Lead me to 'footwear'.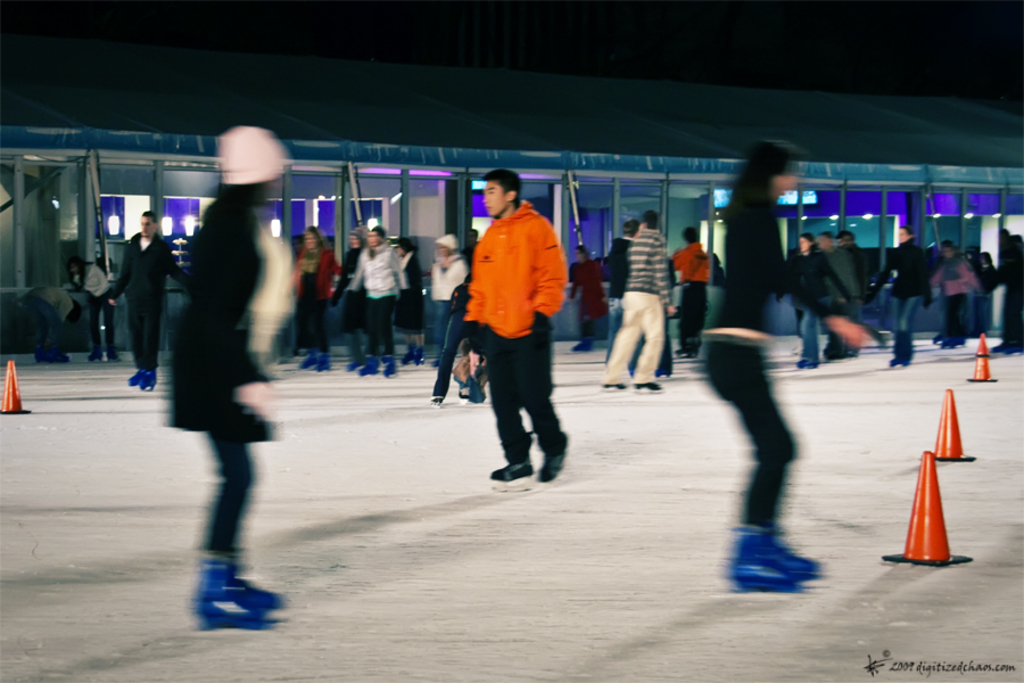
Lead to <bbox>356, 356, 381, 378</bbox>.
